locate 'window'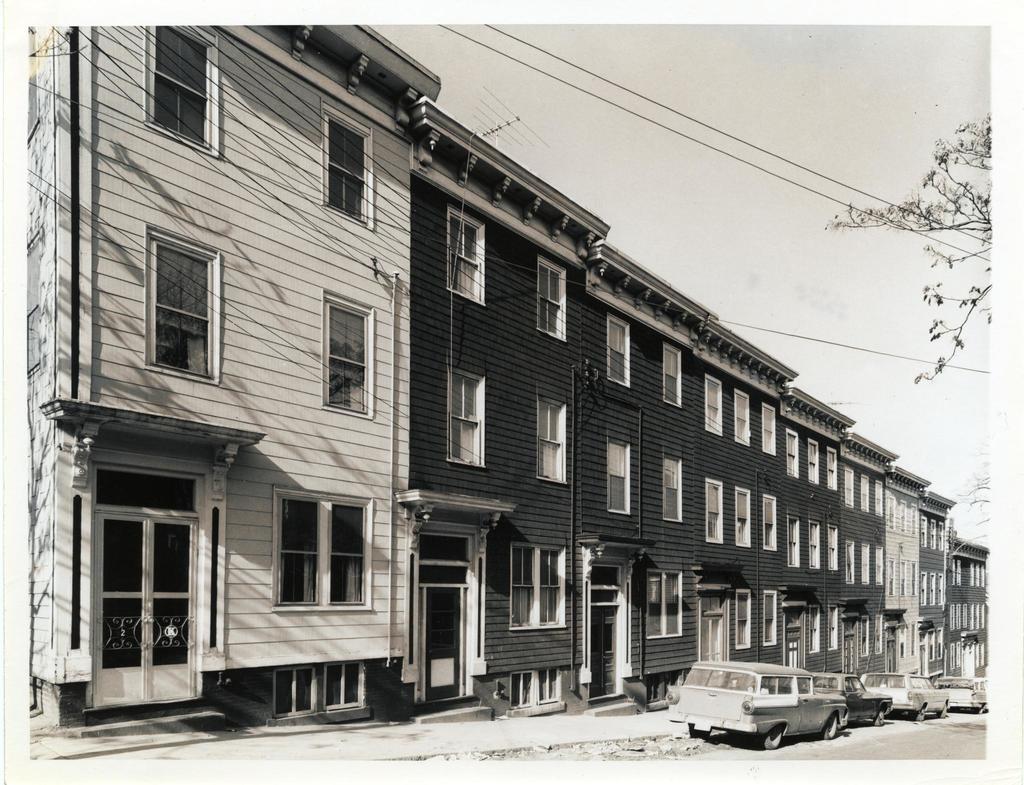
447, 366, 490, 465
